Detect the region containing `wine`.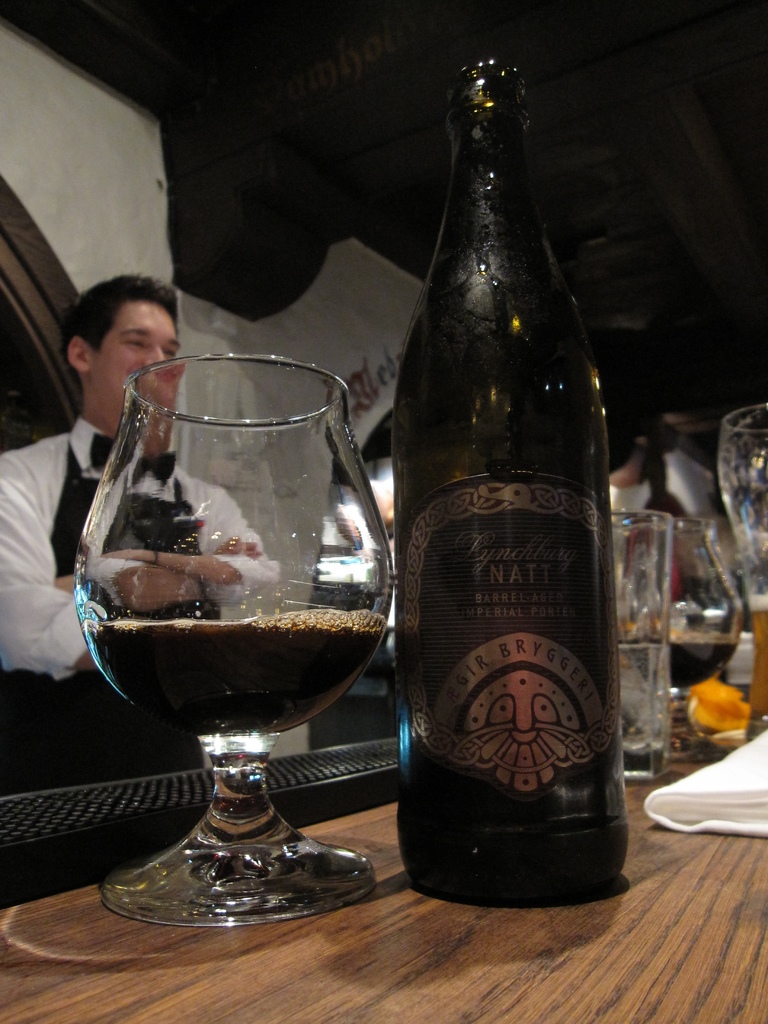
623 643 671 750.
